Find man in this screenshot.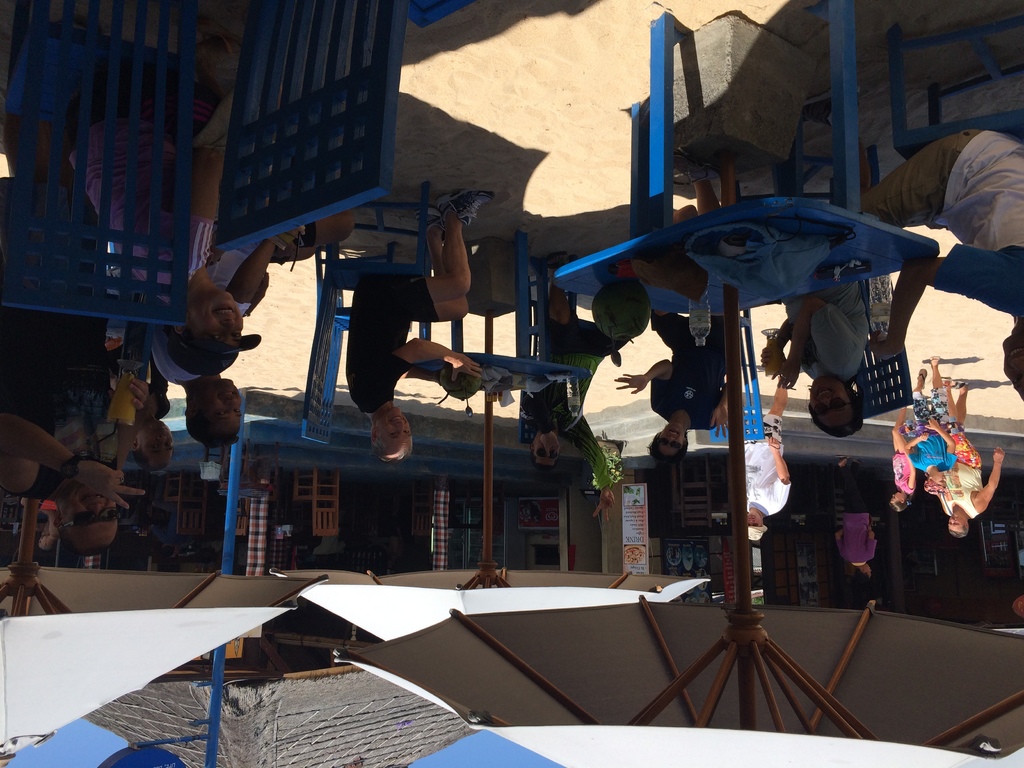
The bounding box for man is bbox(833, 454, 874, 586).
